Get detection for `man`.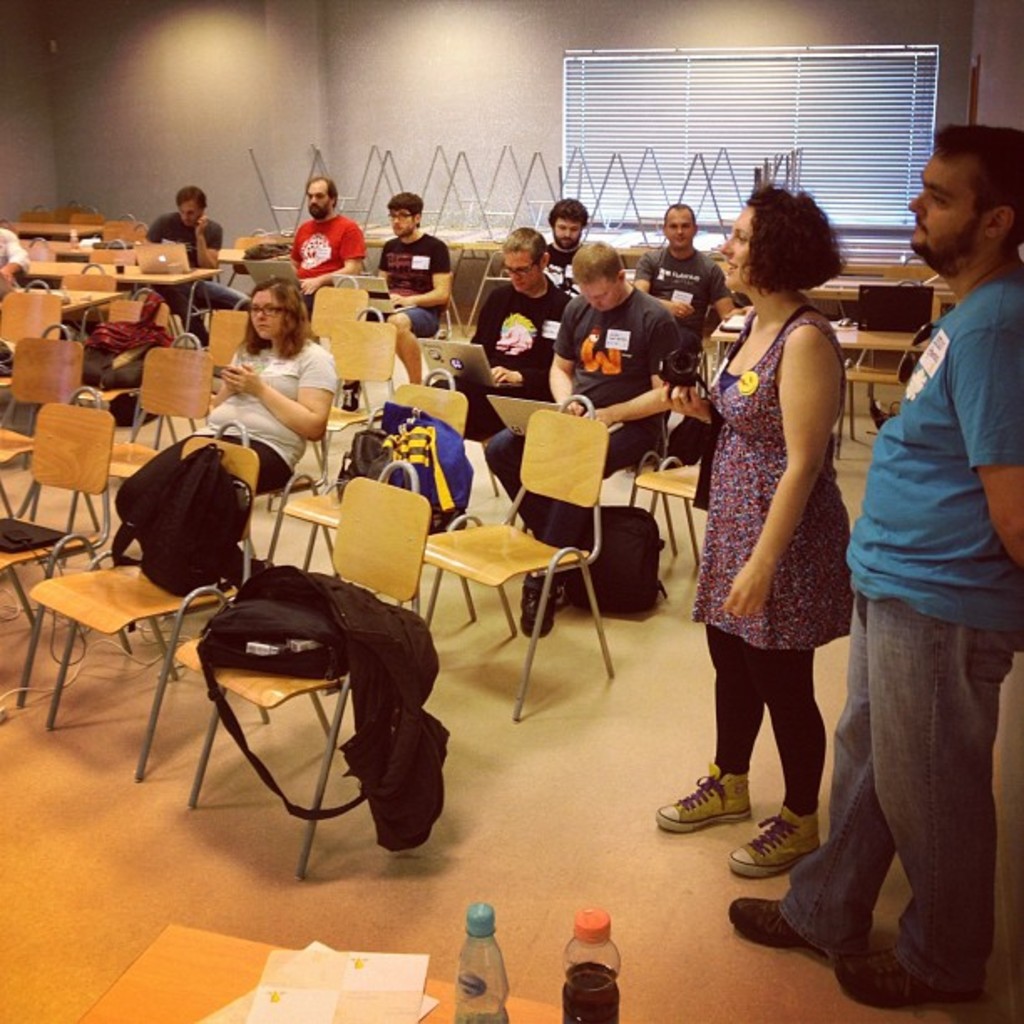
Detection: [286,176,376,325].
